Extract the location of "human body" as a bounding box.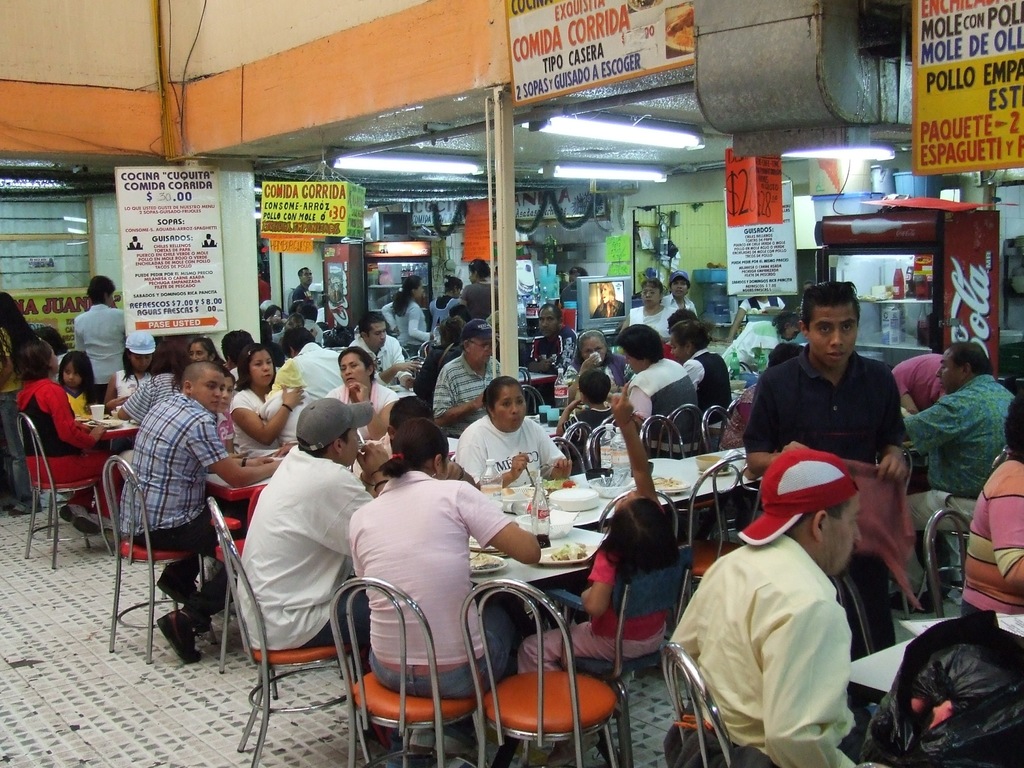
664 273 698 322.
